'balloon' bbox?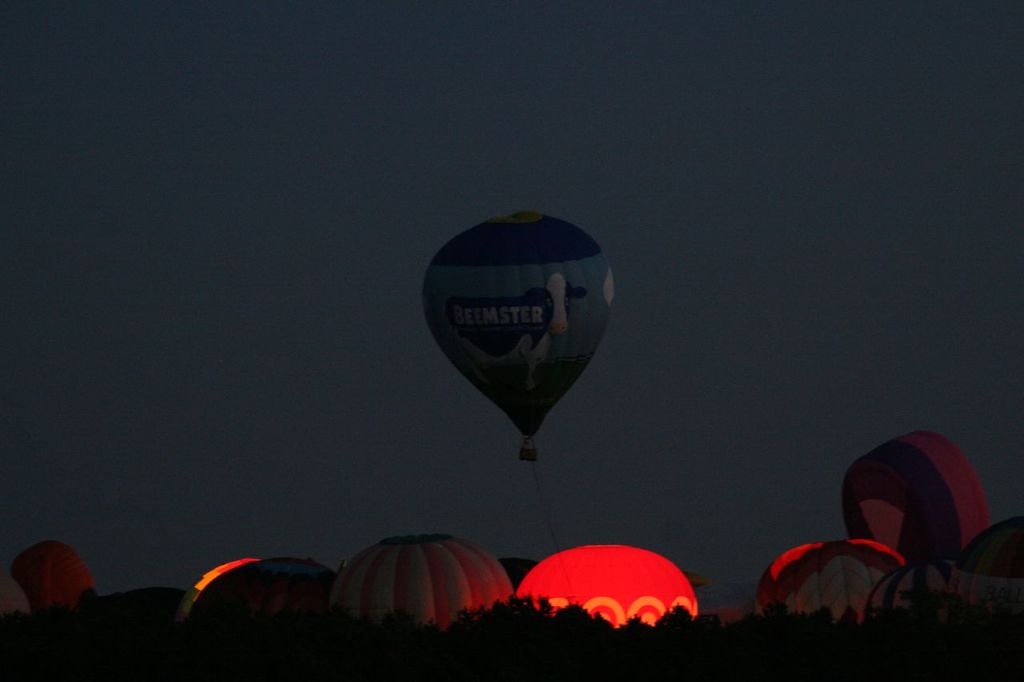
(left=428, top=213, right=618, bottom=444)
